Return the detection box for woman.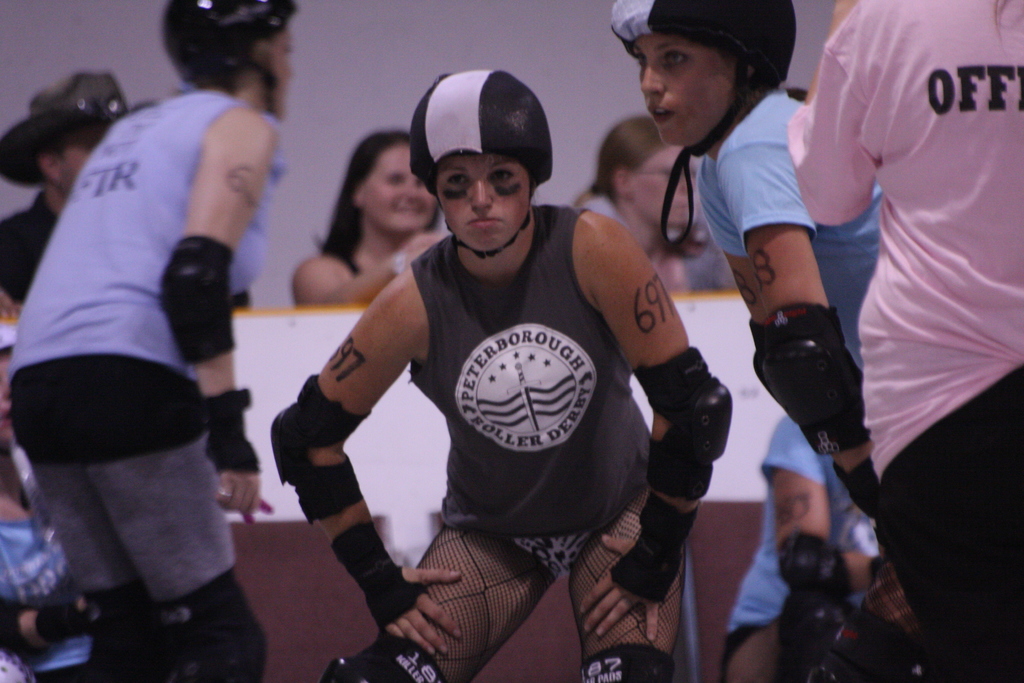
left=286, top=132, right=447, bottom=307.
